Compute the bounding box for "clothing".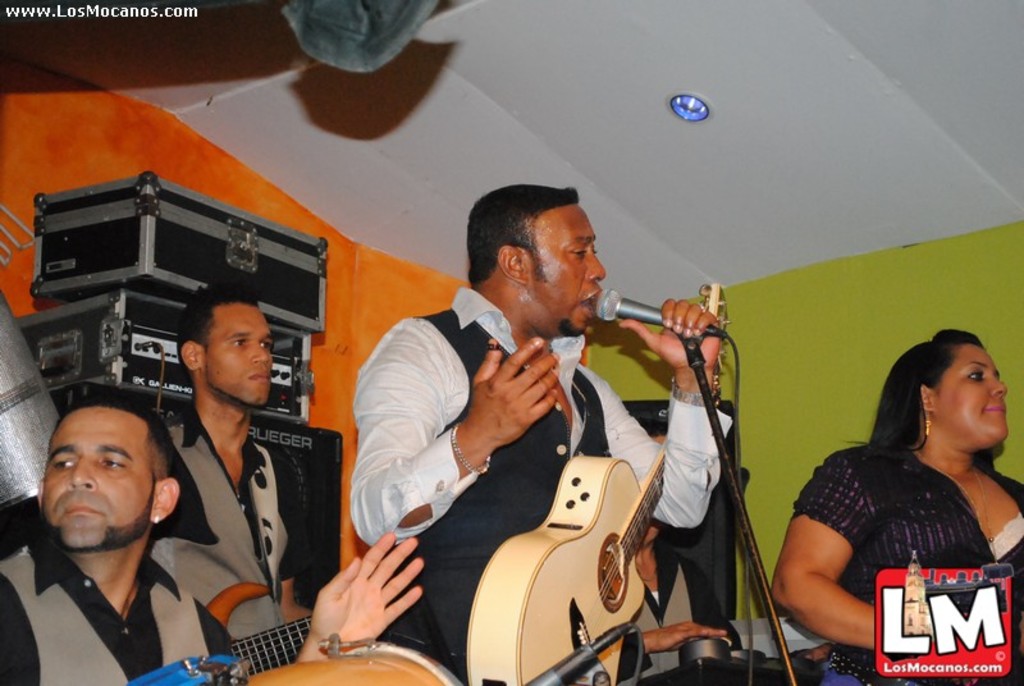
bbox(155, 413, 296, 631).
